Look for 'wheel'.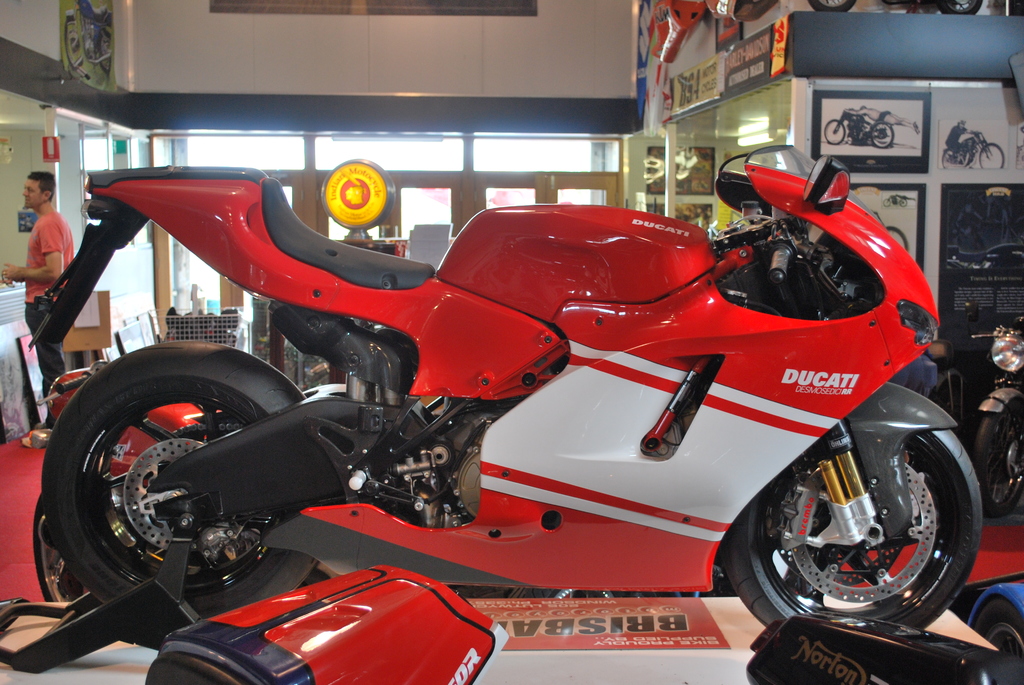
Found: 54 374 321 623.
